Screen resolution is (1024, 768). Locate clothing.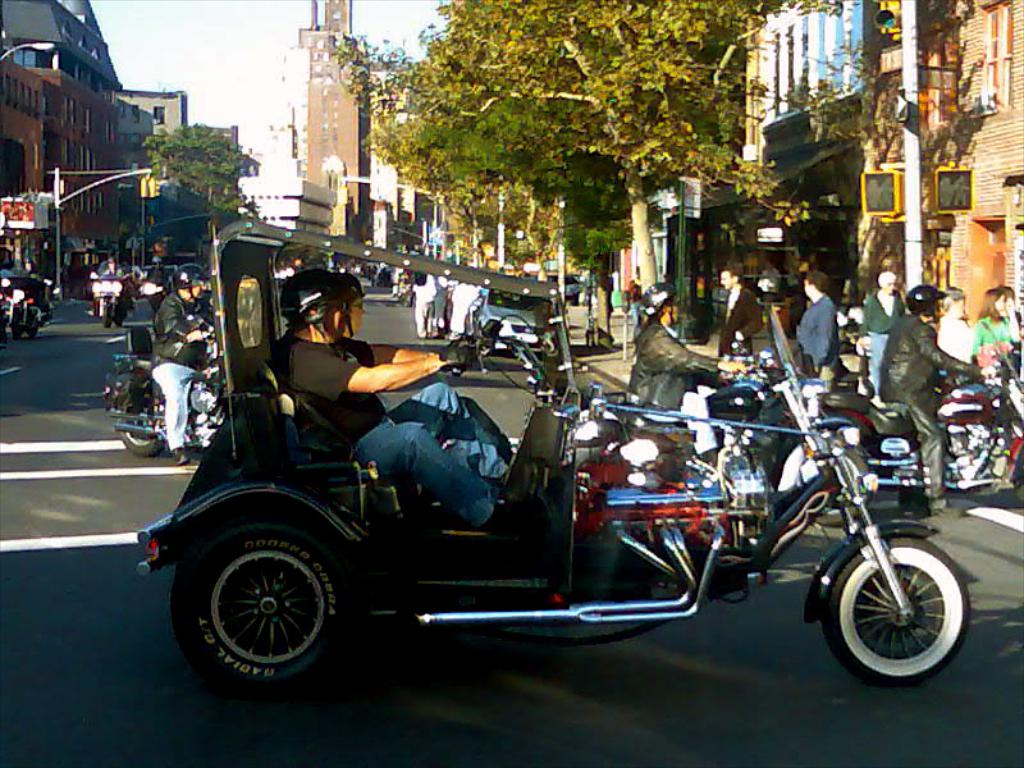
Rect(973, 315, 1012, 358).
